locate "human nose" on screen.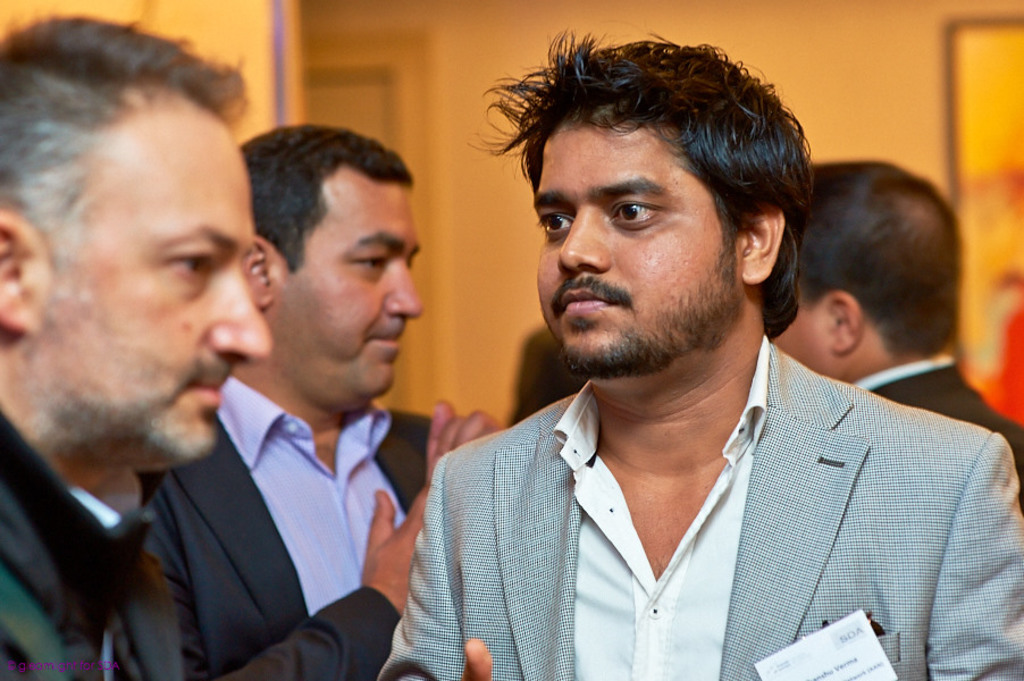
On screen at [left=554, top=200, right=612, bottom=271].
